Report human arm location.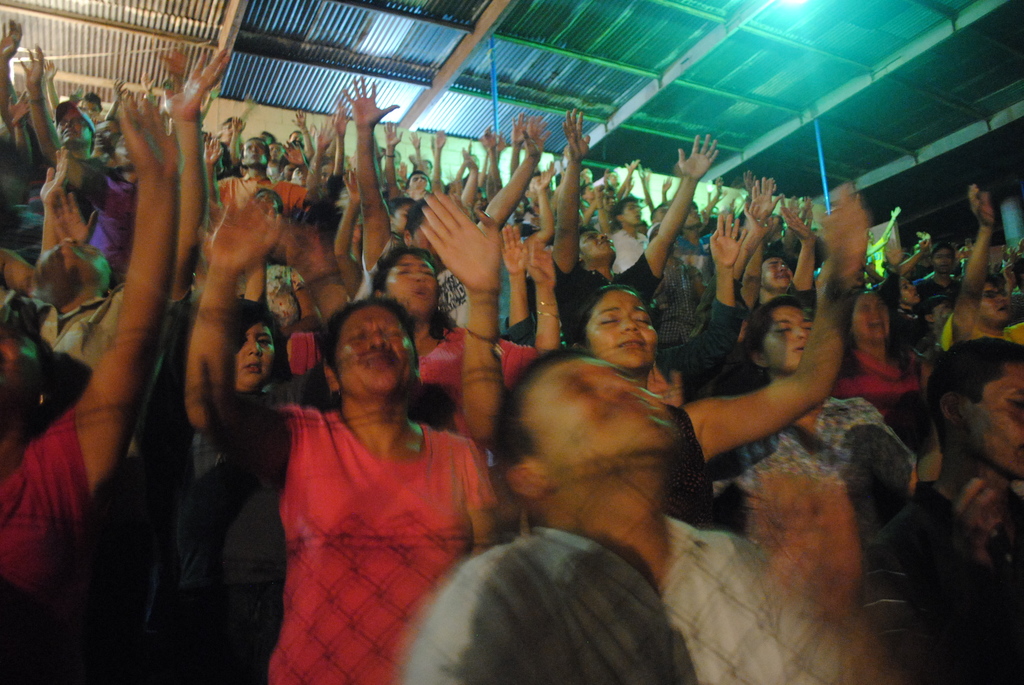
Report: <bbox>244, 260, 264, 307</bbox>.
